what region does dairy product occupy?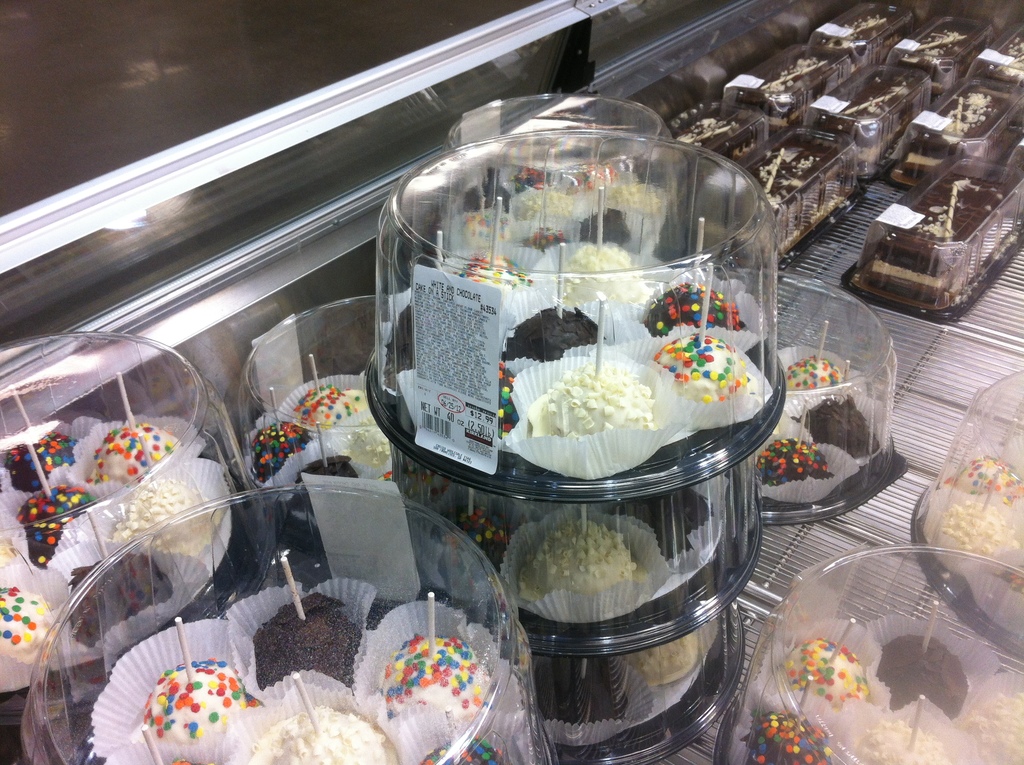
Rect(959, 453, 1016, 499).
